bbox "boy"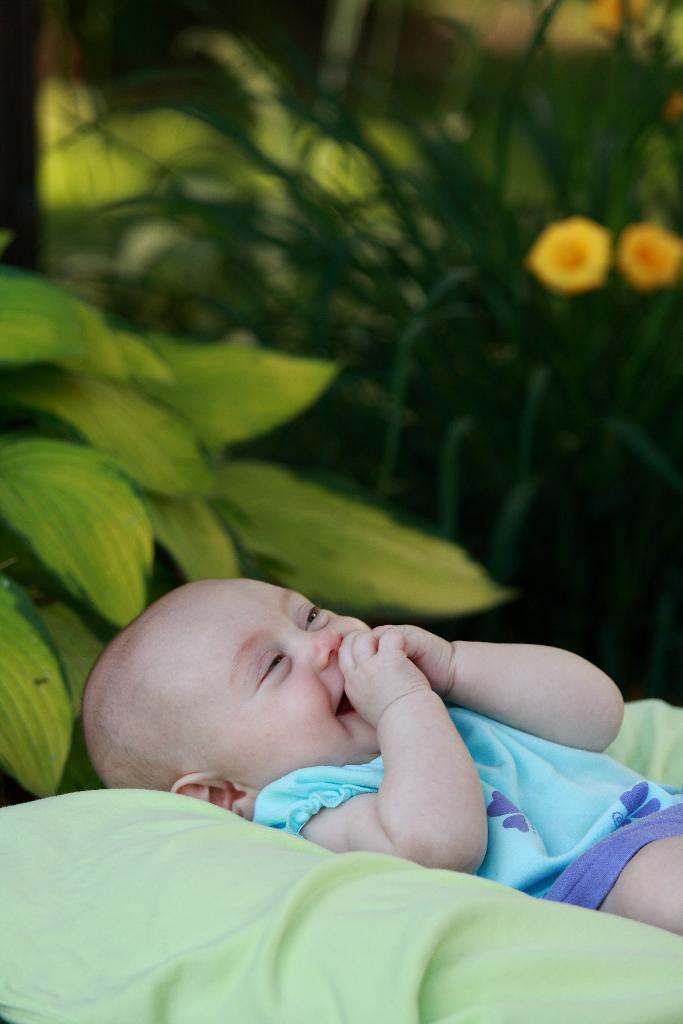
<bbox>86, 566, 682, 940</bbox>
